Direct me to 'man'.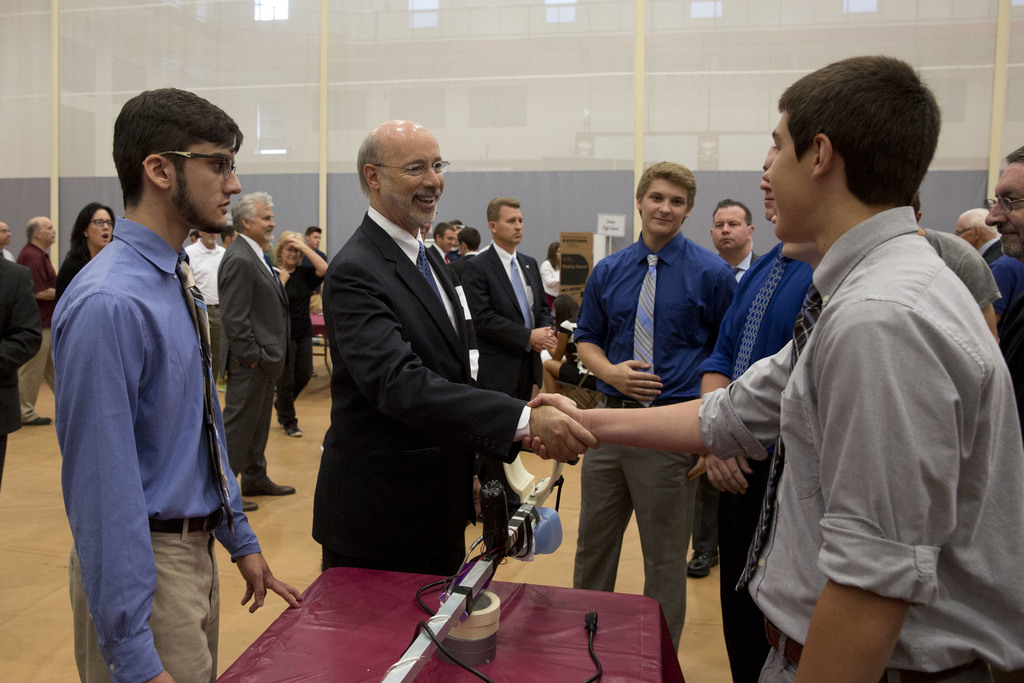
Direction: <box>42,86,307,682</box>.
